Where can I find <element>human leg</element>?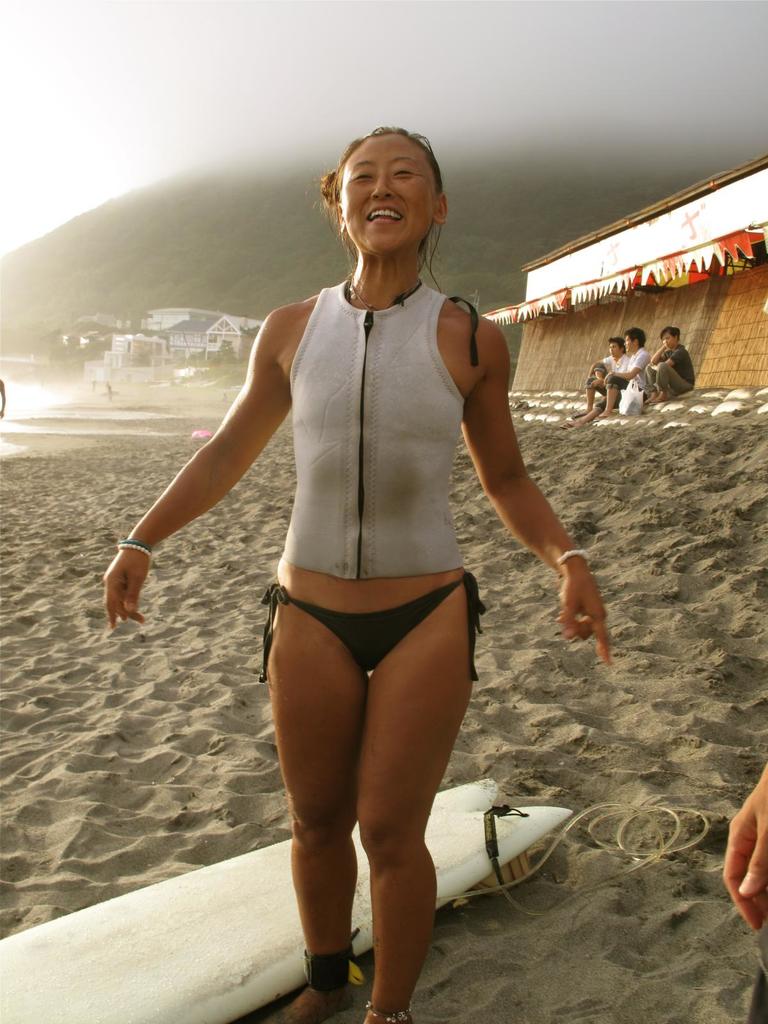
You can find it at (270, 582, 367, 1023).
